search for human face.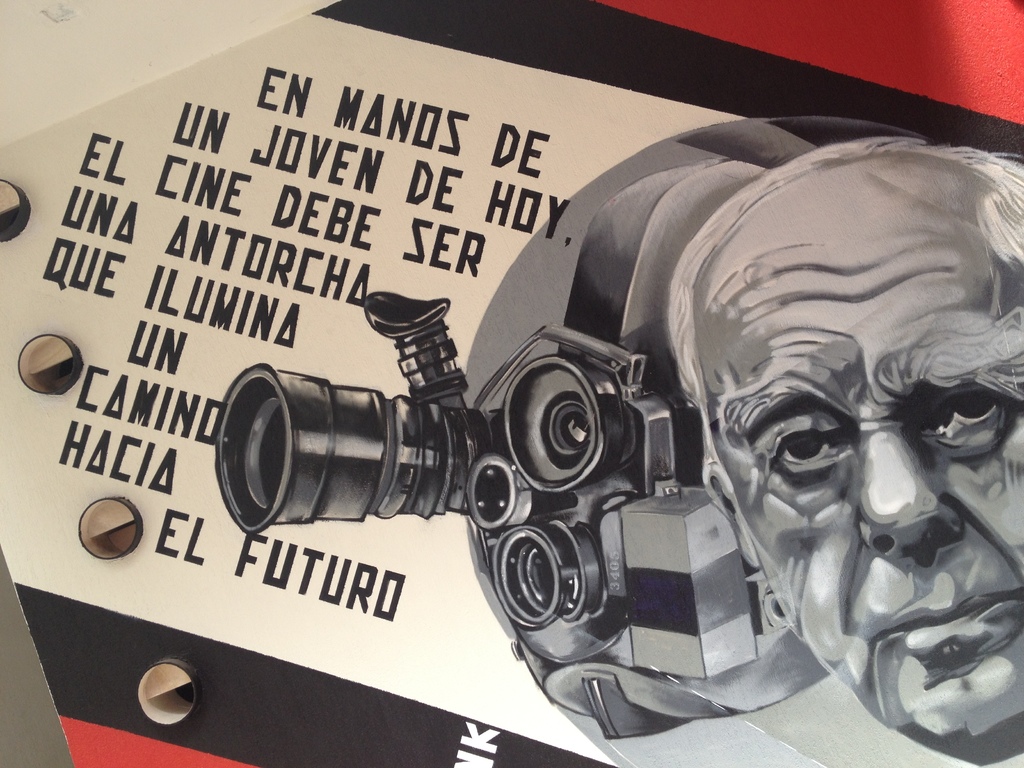
Found at <region>712, 219, 1023, 730</region>.
